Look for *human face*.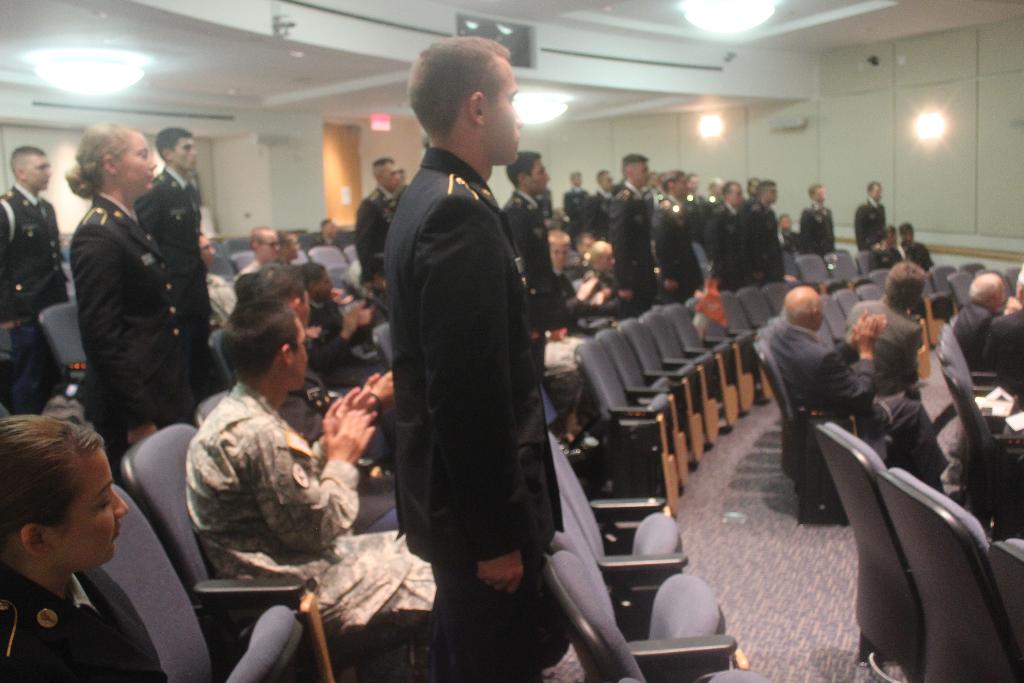
Found: (727,185,746,205).
